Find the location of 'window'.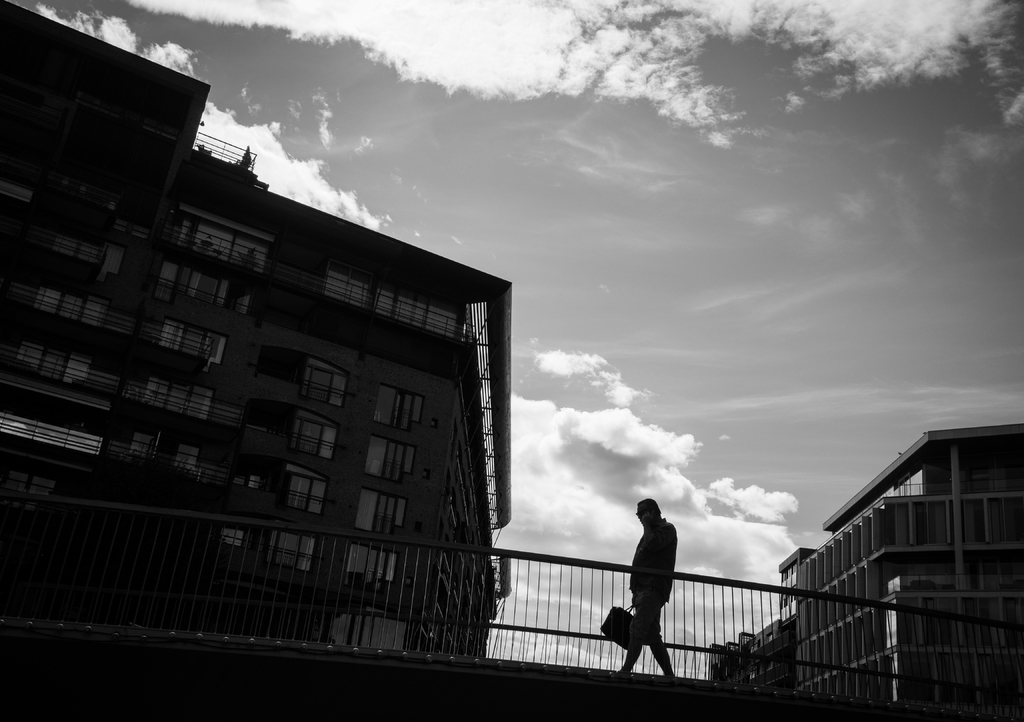
Location: left=115, top=422, right=204, bottom=480.
